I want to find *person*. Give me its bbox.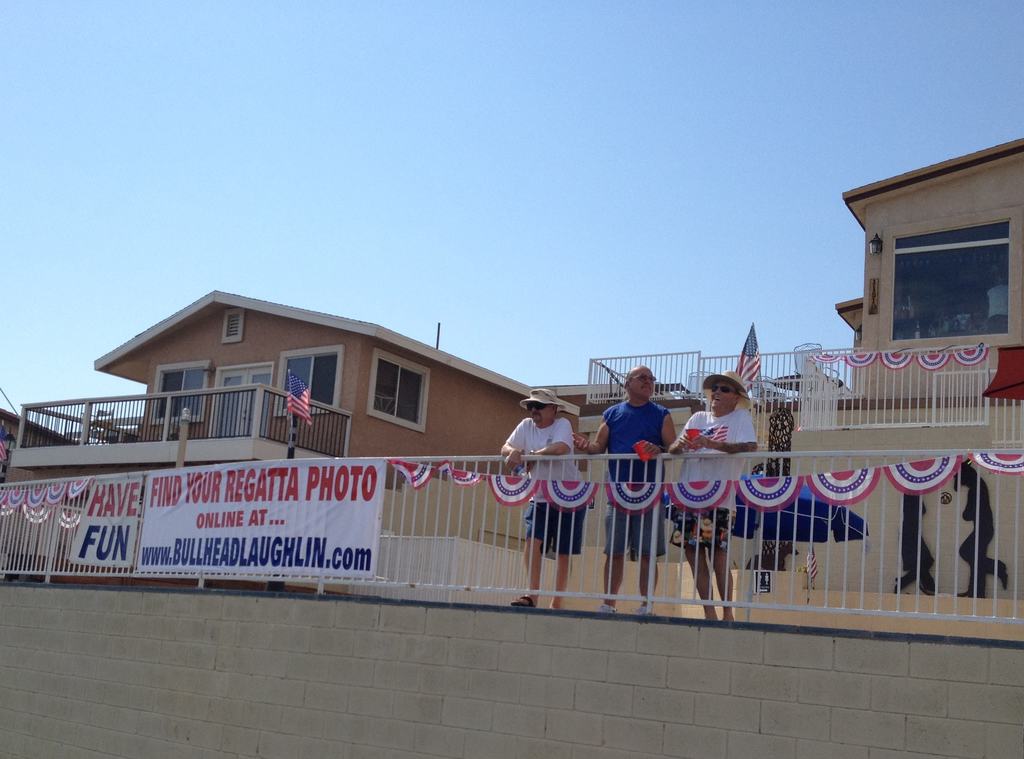
select_region(662, 363, 765, 624).
